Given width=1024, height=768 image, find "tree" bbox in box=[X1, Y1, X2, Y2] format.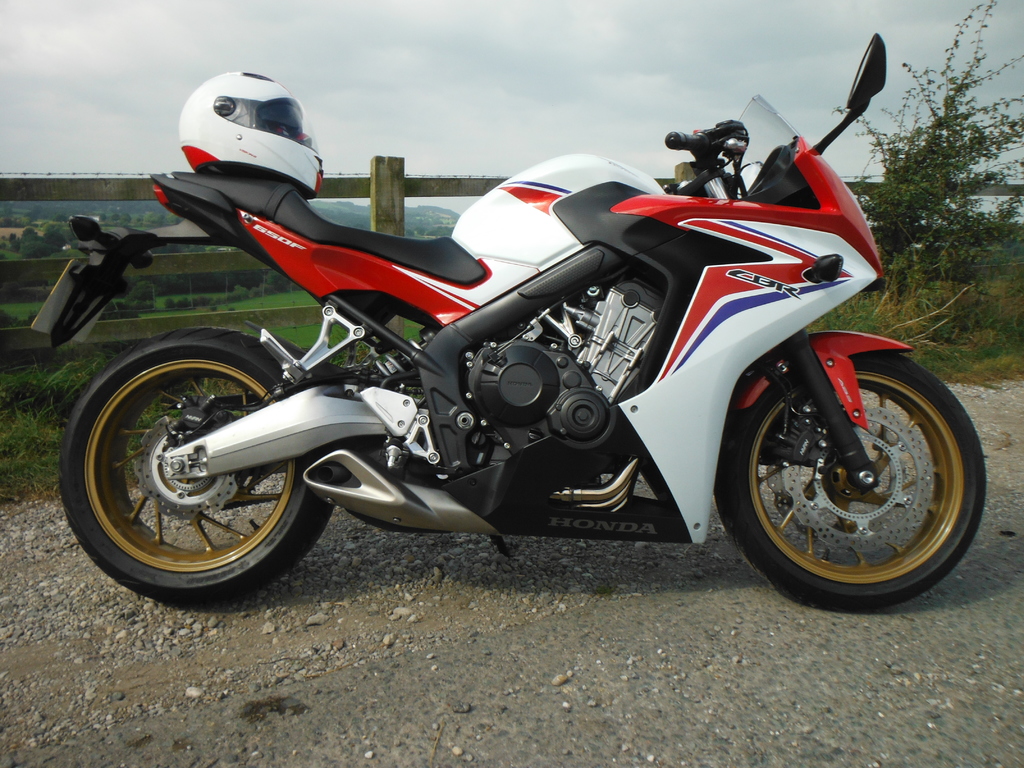
box=[828, 0, 1023, 336].
